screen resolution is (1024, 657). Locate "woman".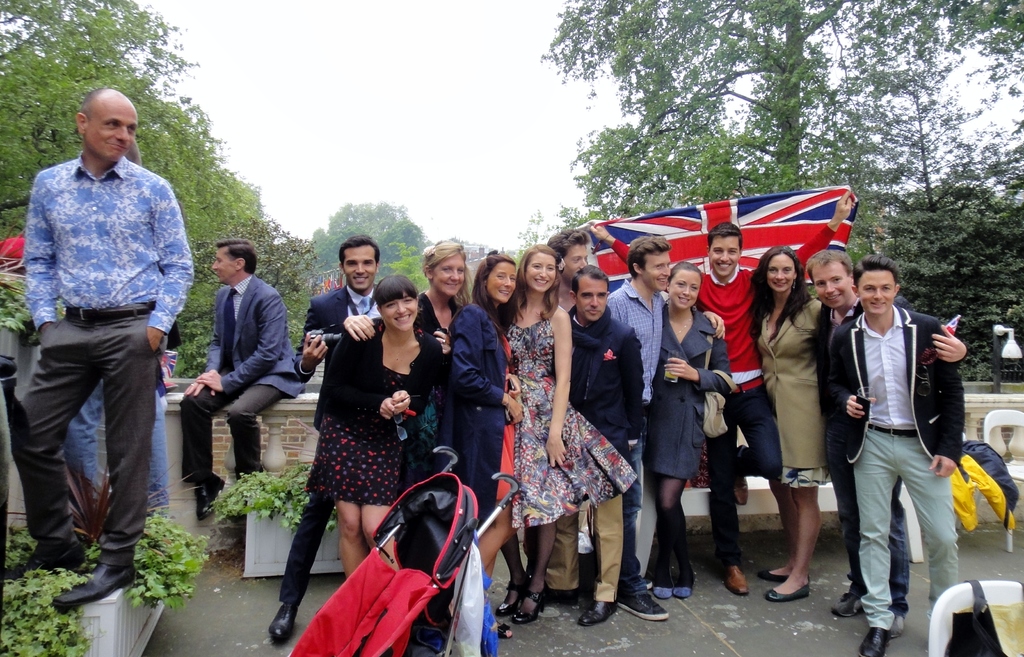
region(495, 246, 640, 626).
